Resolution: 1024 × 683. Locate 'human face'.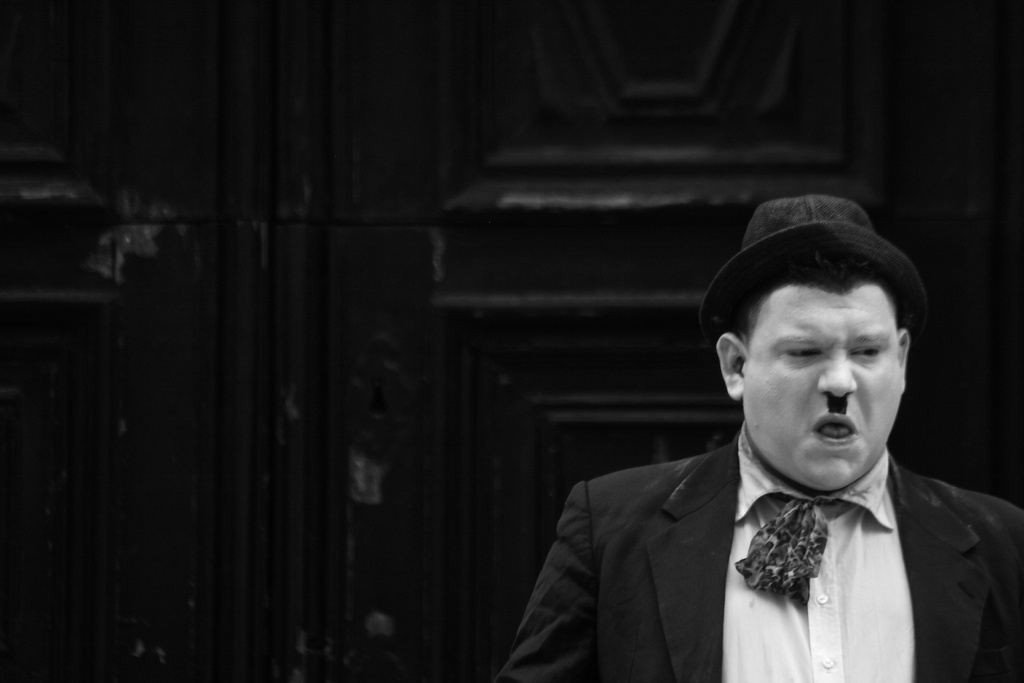
pyautogui.locateOnScreen(743, 288, 906, 488).
